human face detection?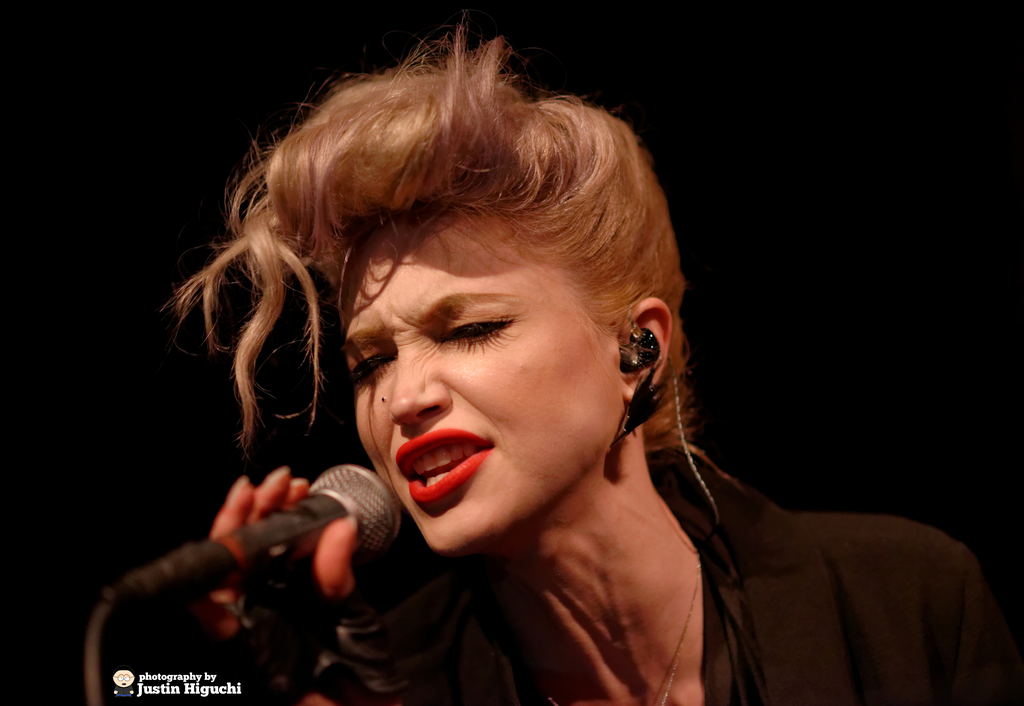
BBox(341, 209, 620, 552)
